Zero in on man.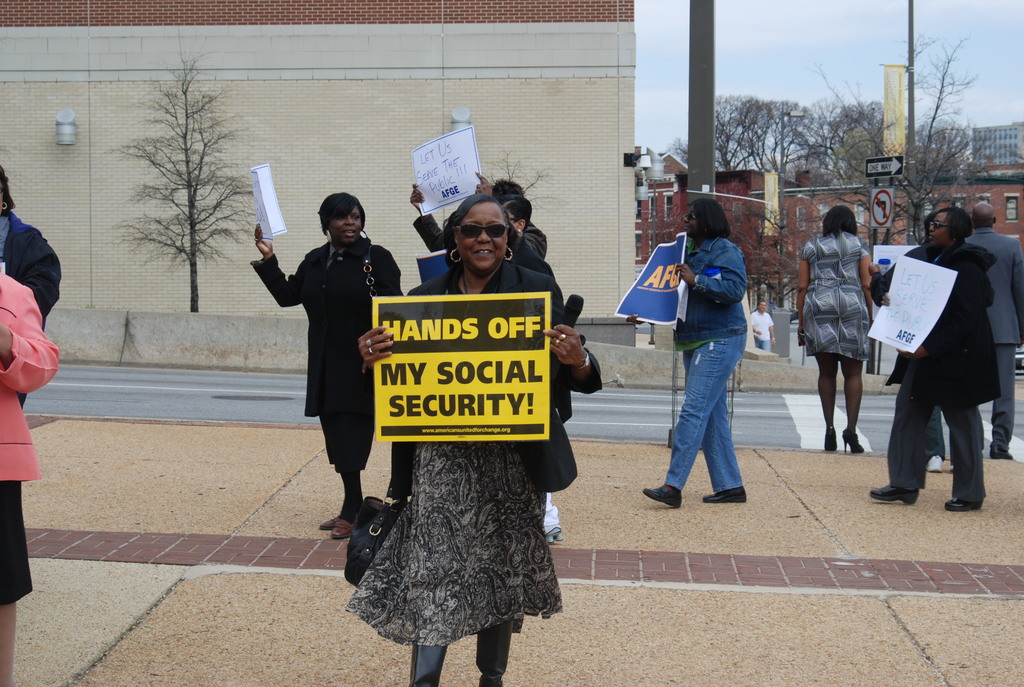
Zeroed in: bbox(963, 199, 1023, 464).
